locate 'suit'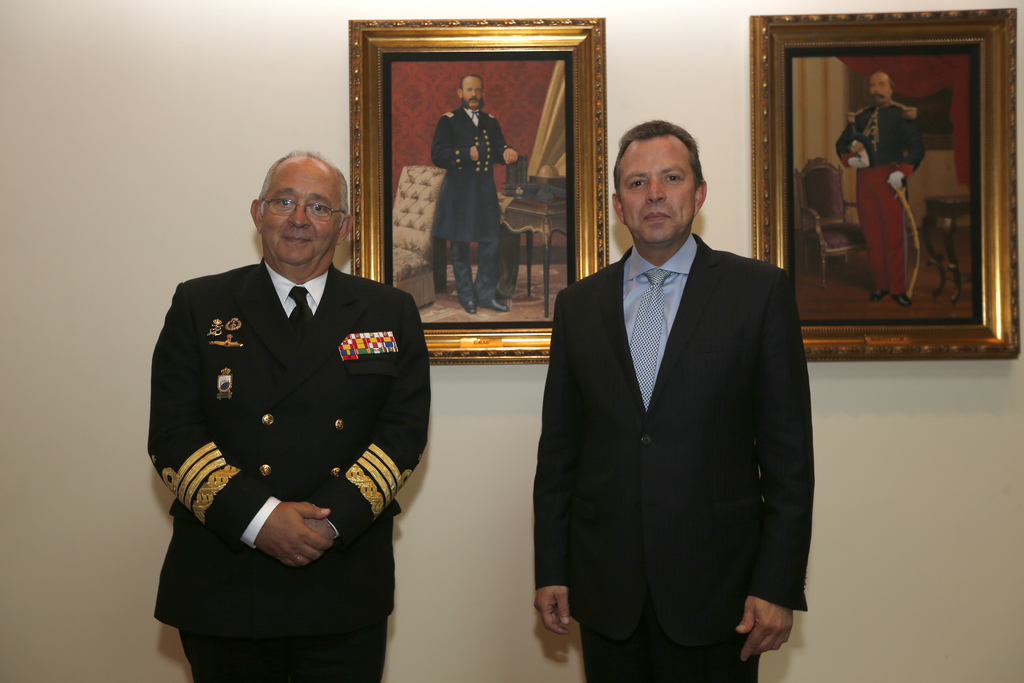
Rect(147, 257, 431, 682)
